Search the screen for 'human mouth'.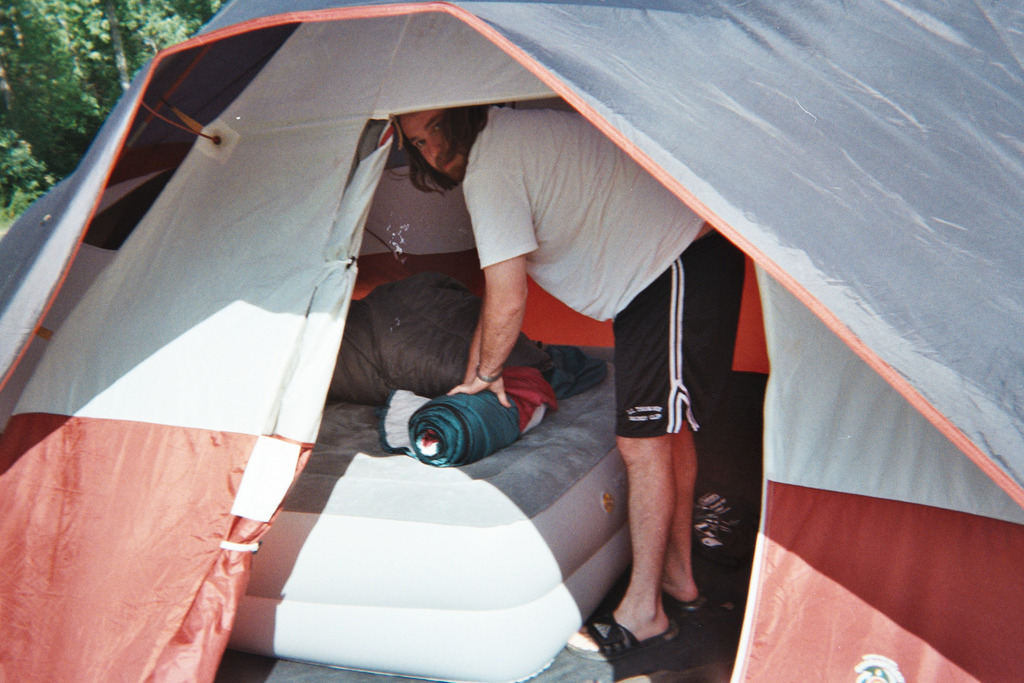
Found at <region>439, 153, 456, 173</region>.
